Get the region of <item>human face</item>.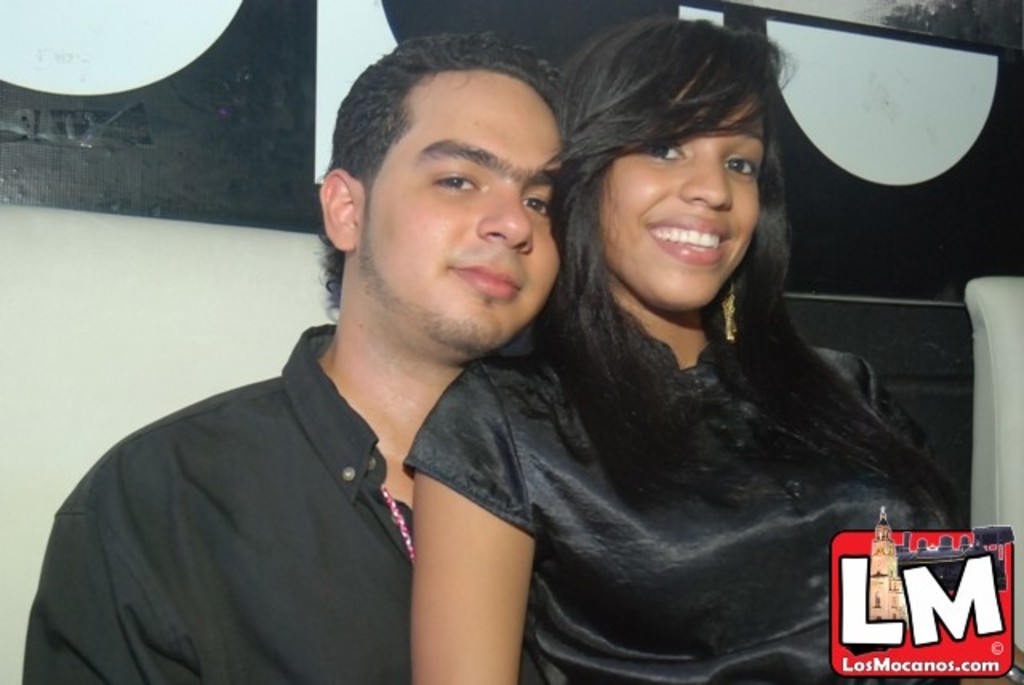
595, 88, 768, 309.
